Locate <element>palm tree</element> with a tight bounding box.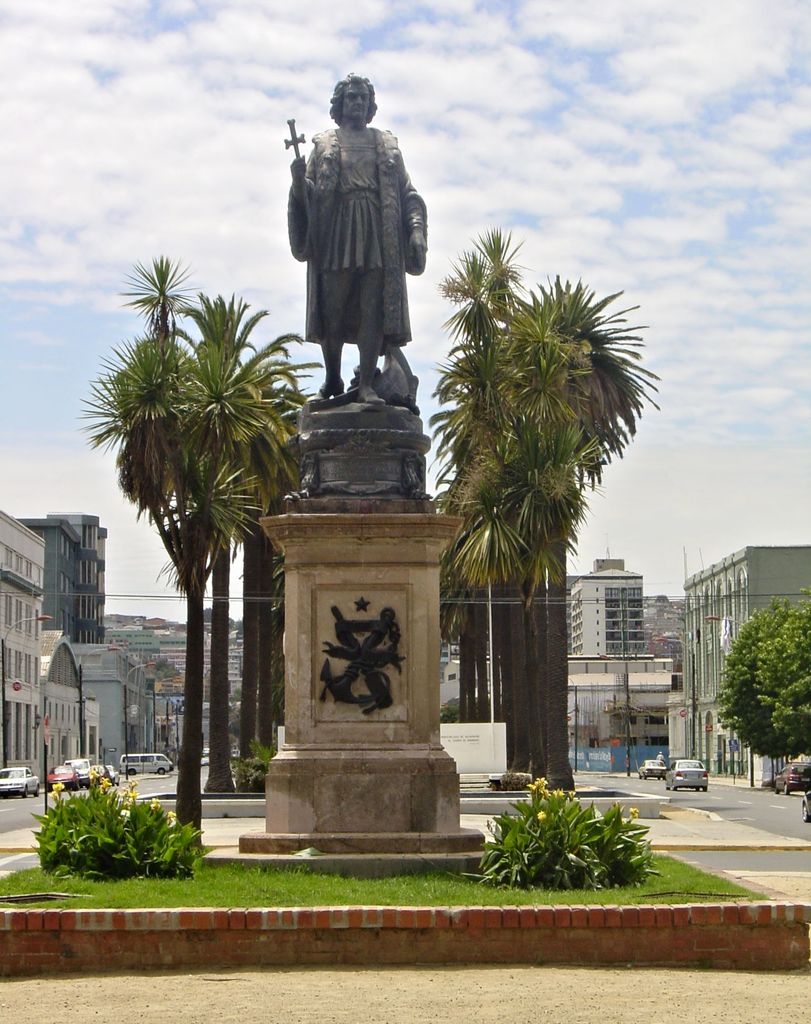
BBox(185, 463, 271, 776).
